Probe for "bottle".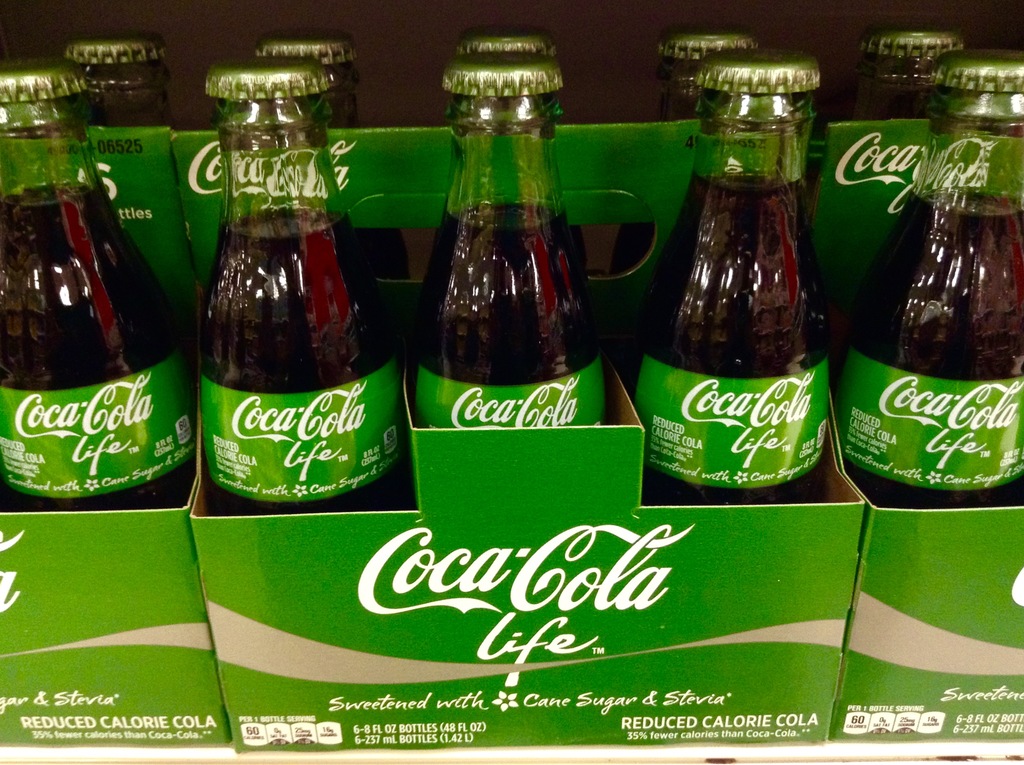
Probe result: (195,54,421,513).
